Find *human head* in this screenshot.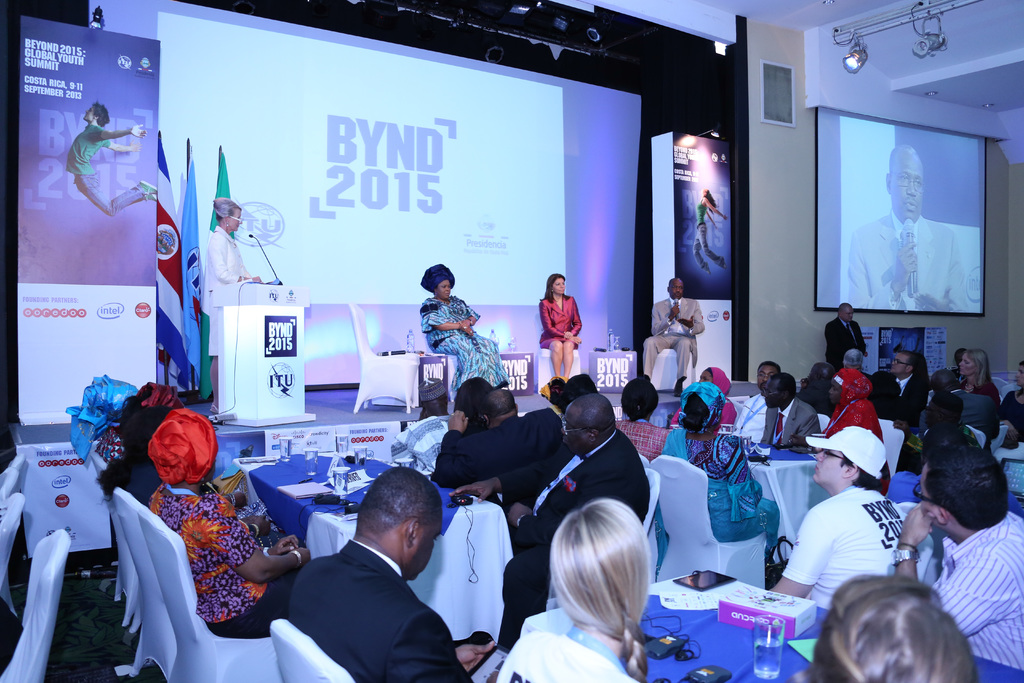
The bounding box for *human head* is crop(916, 440, 1011, 541).
